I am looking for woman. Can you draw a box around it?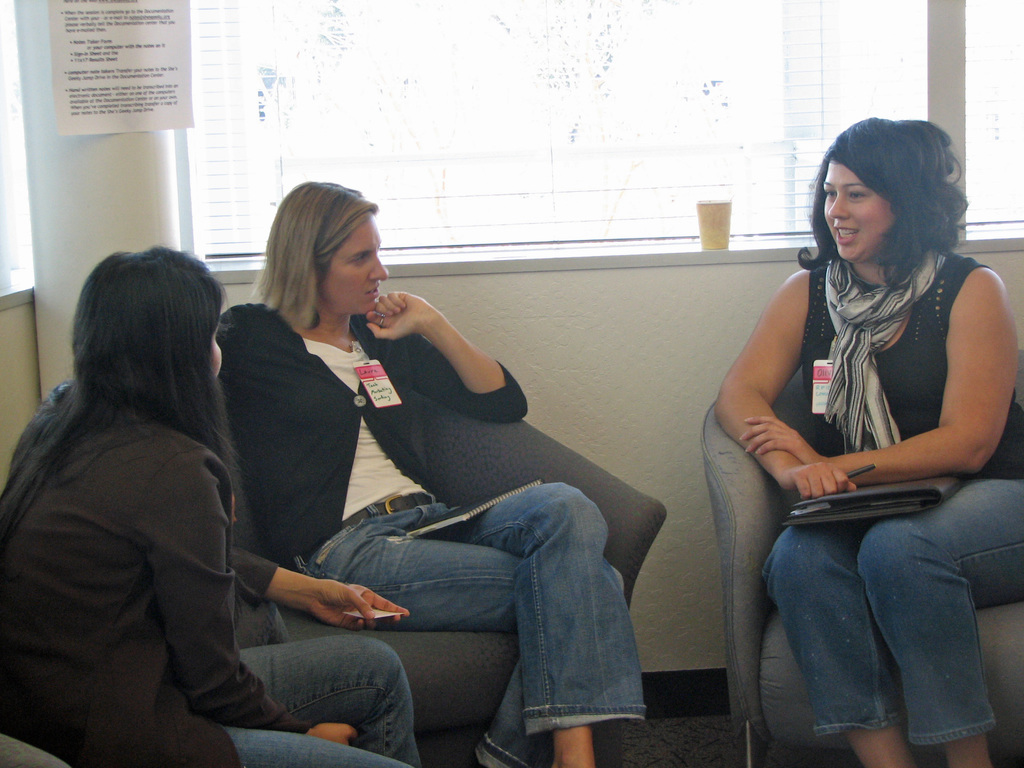
Sure, the bounding box is [left=0, top=248, right=437, bottom=767].
